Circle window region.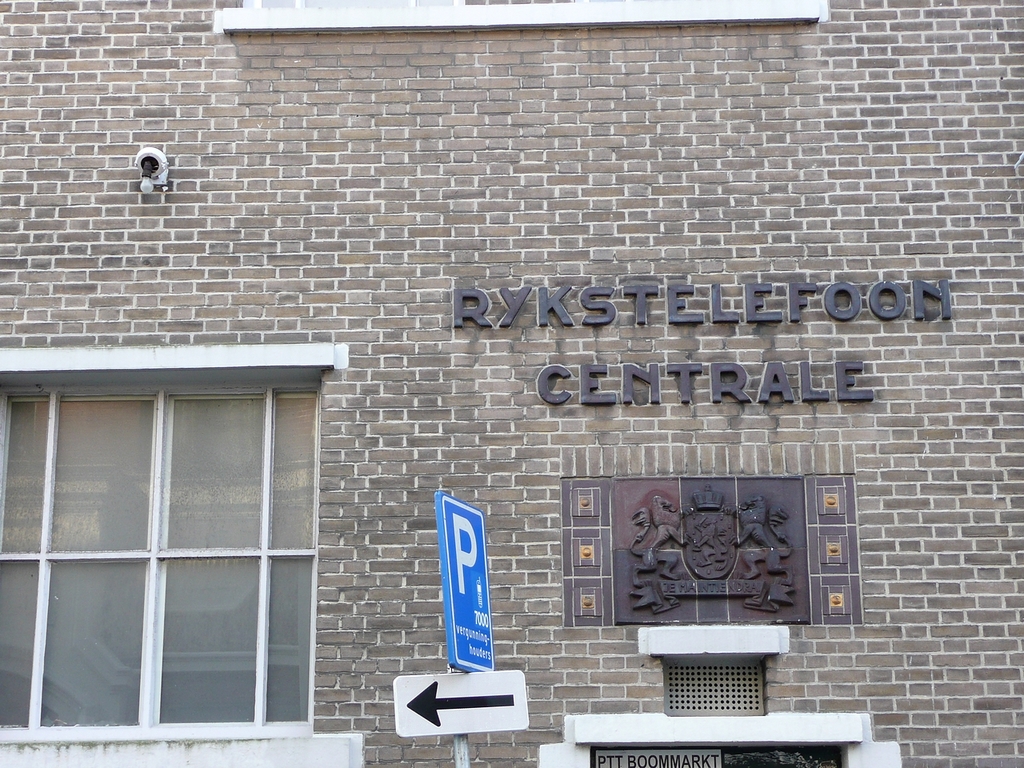
Region: 0:348:351:744.
